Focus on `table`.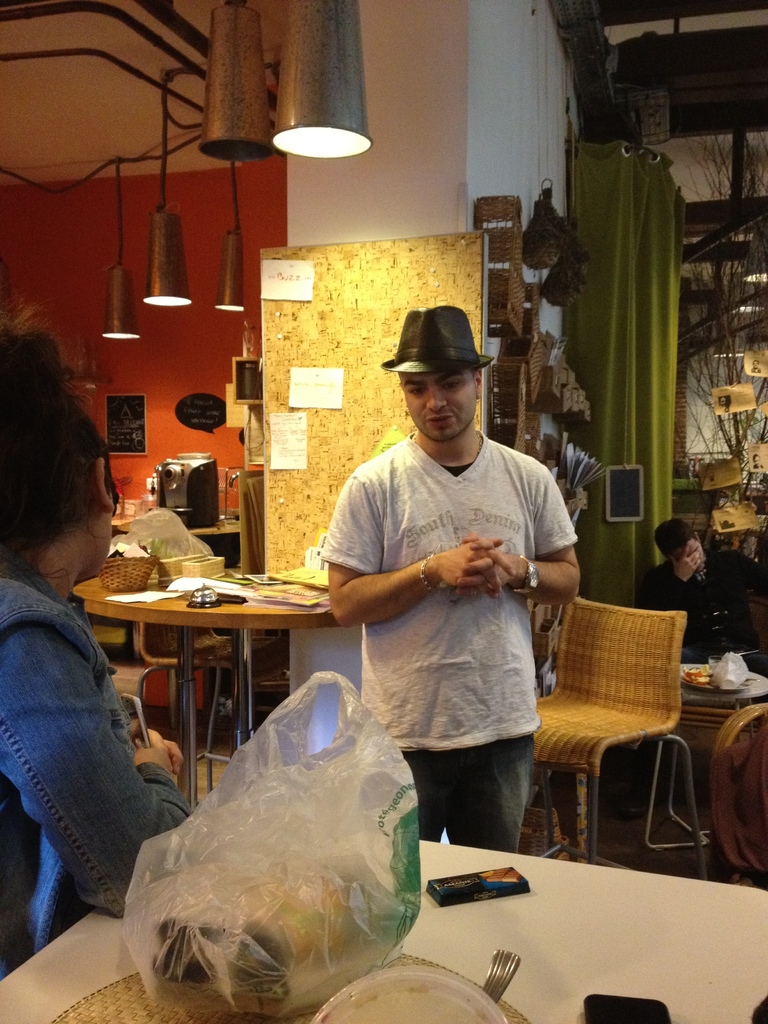
Focused at (x1=0, y1=803, x2=763, y2=1023).
